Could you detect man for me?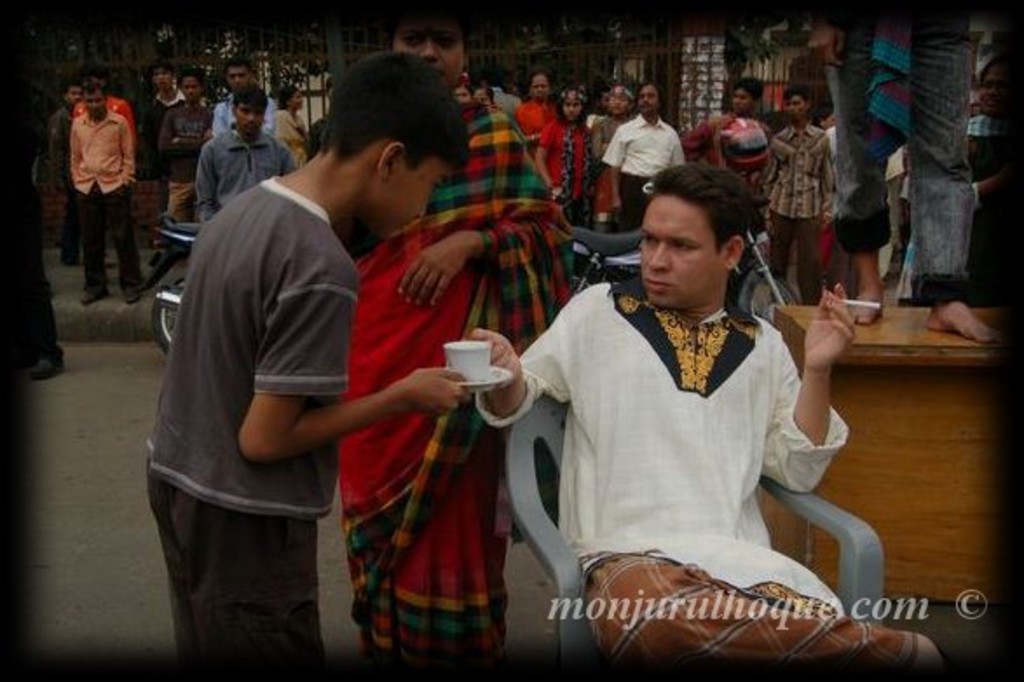
Detection result: locate(604, 78, 686, 235).
